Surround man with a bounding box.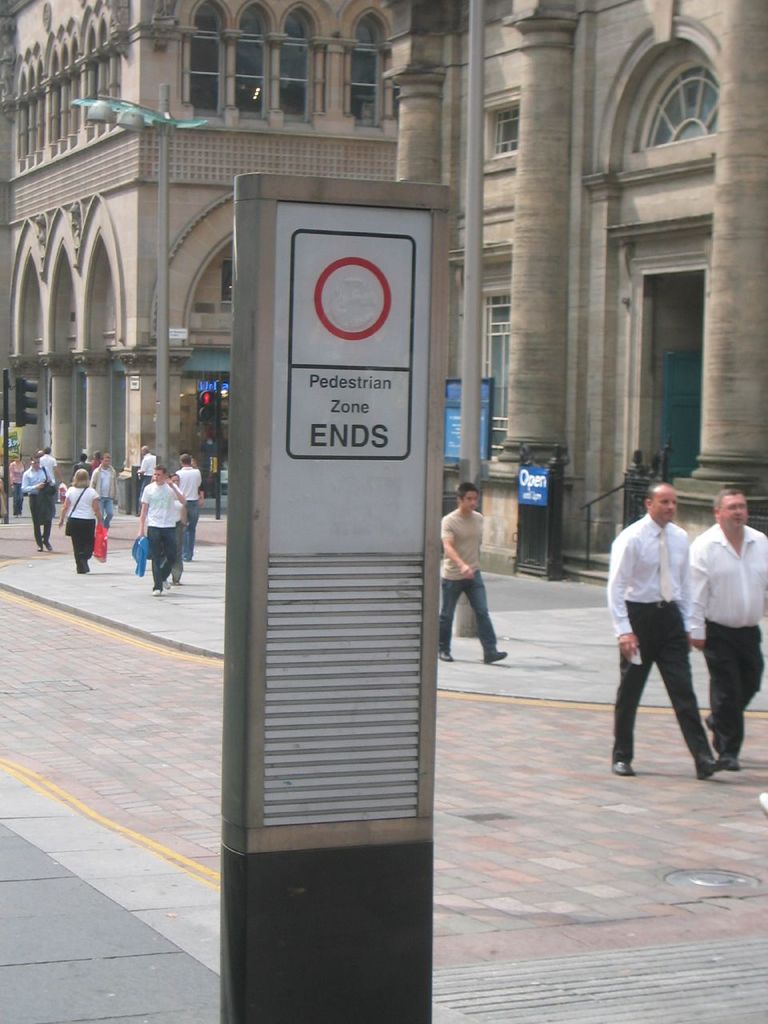
<box>682,485,767,770</box>.
